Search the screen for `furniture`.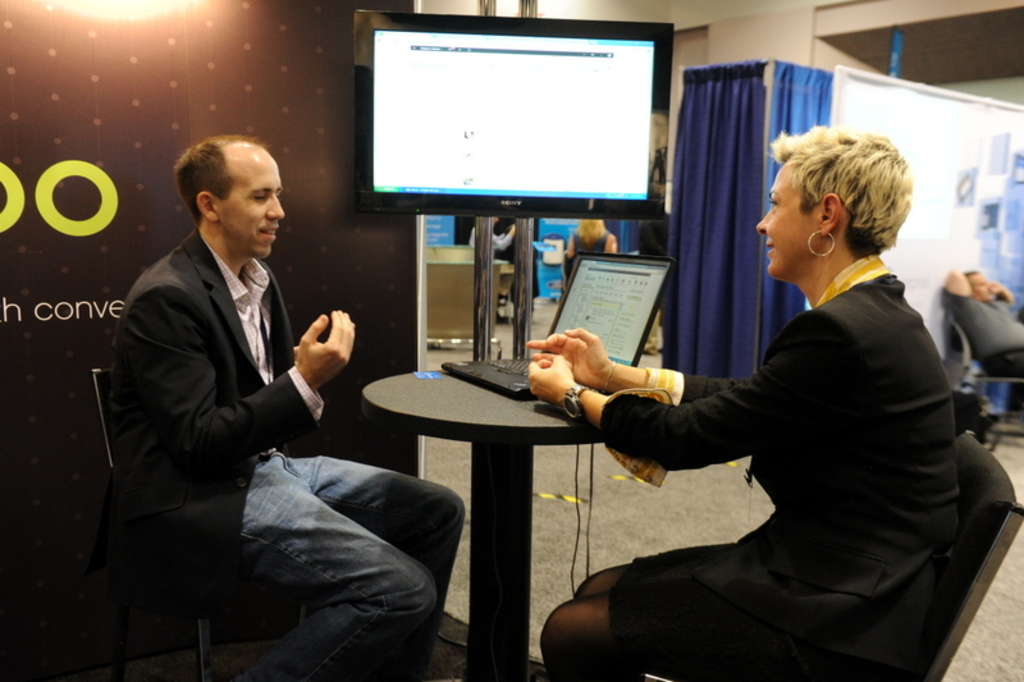
Found at {"x1": 361, "y1": 369, "x2": 604, "y2": 681}.
